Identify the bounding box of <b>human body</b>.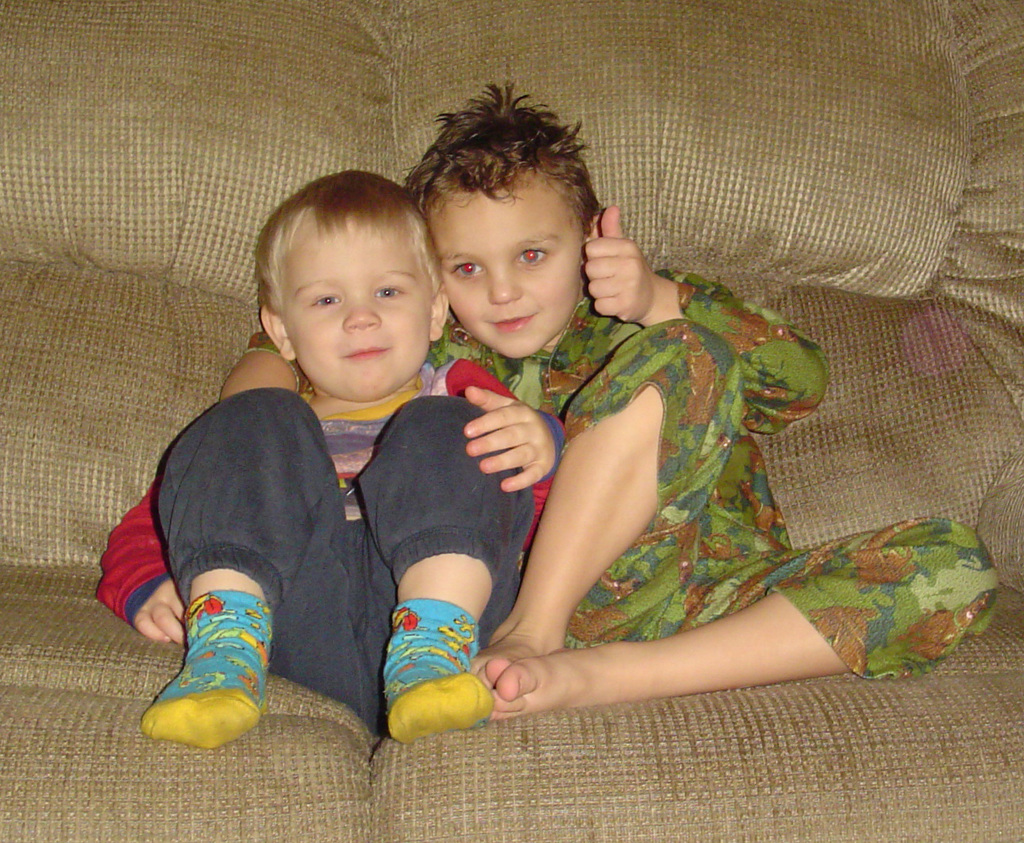
bbox(403, 82, 996, 716).
